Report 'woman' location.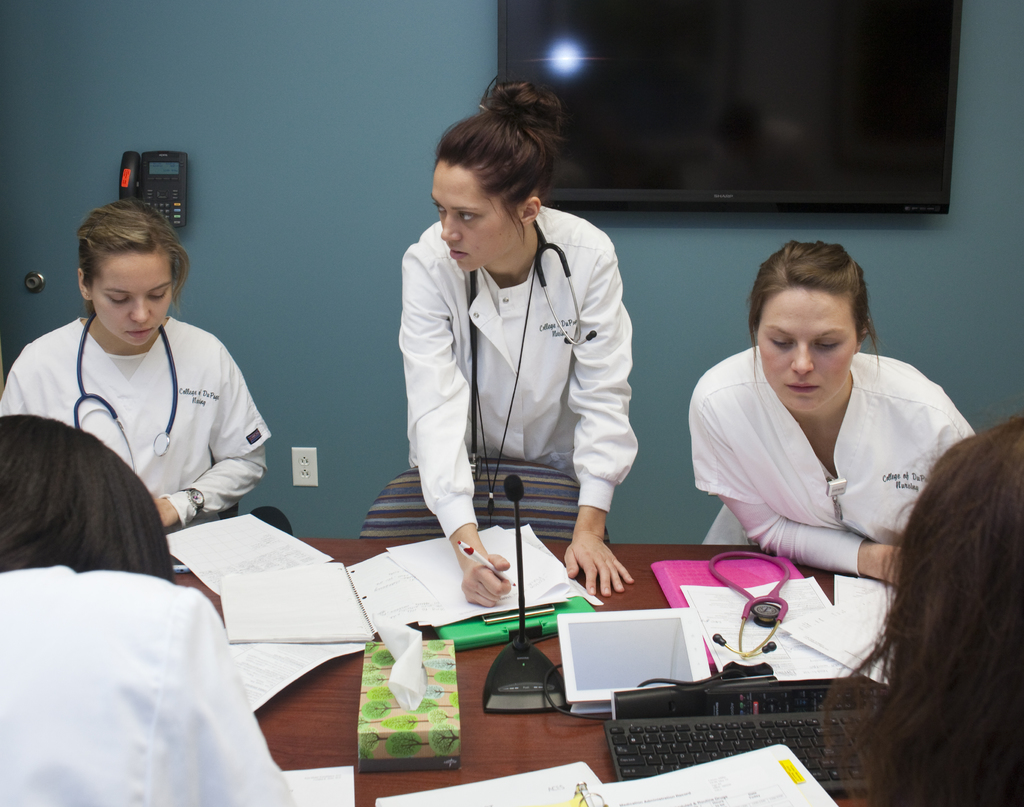
Report: l=0, t=413, r=292, b=806.
